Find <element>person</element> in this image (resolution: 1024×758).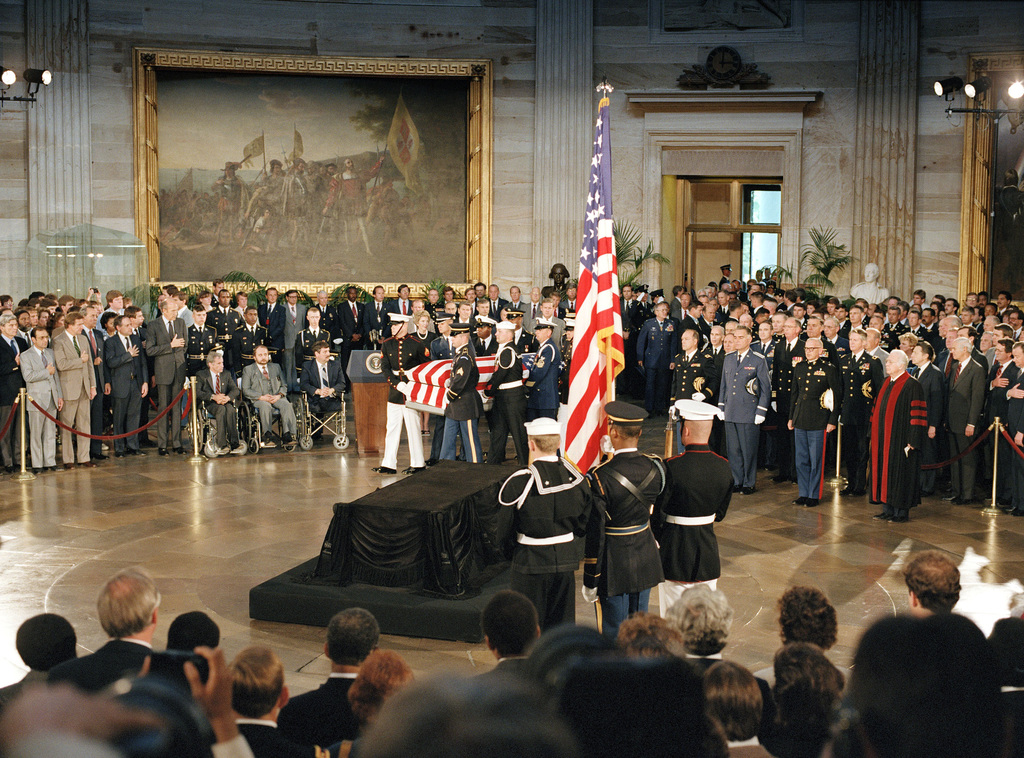
Rect(445, 302, 458, 310).
